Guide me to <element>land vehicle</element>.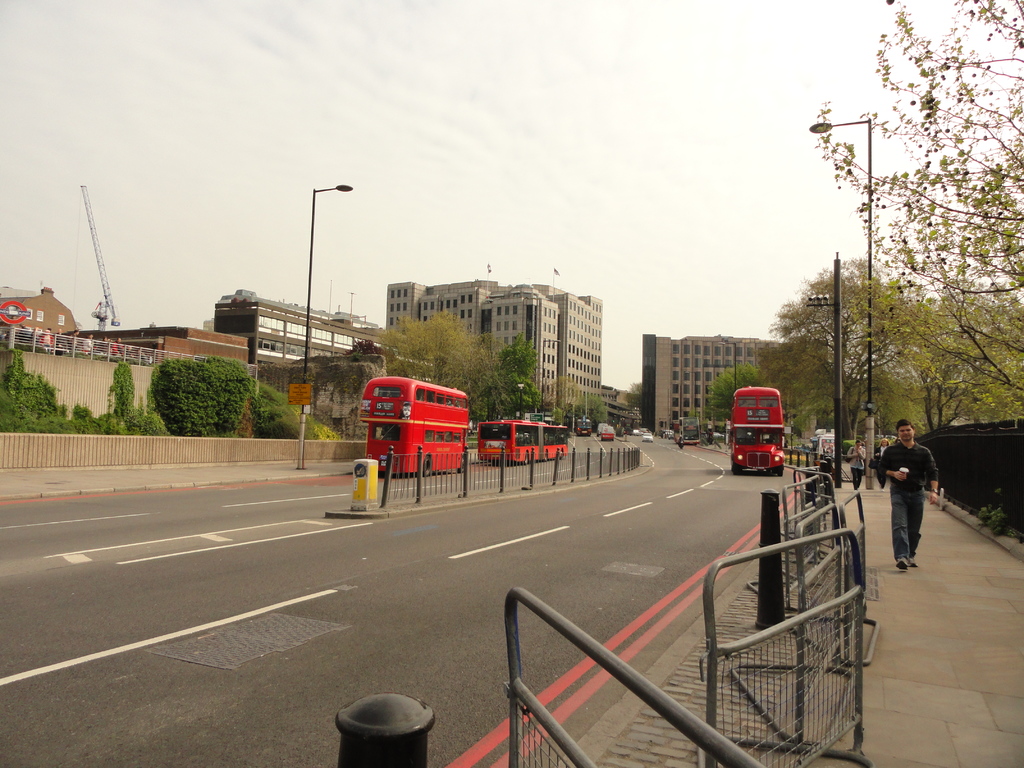
Guidance: locate(599, 423, 616, 443).
